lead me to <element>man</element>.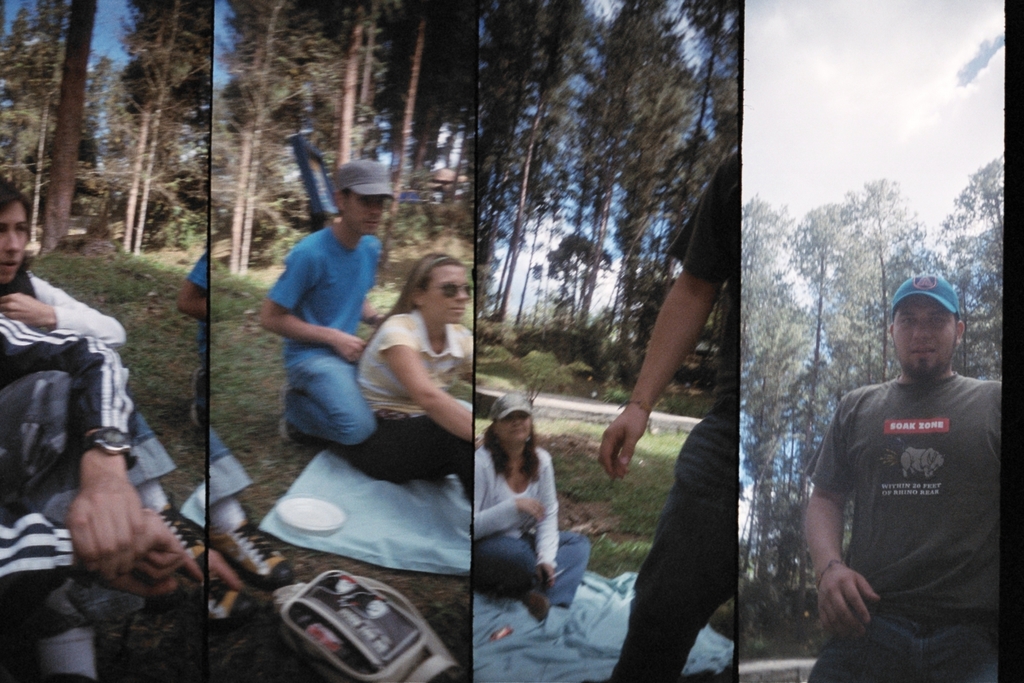
Lead to 805,250,1012,674.
